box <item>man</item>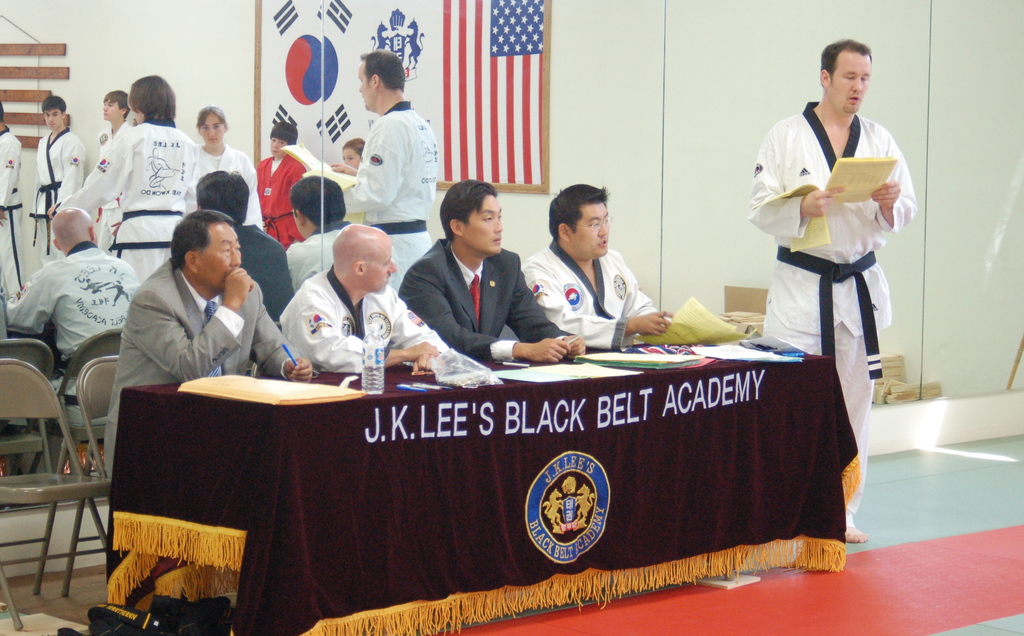
(277,219,458,378)
